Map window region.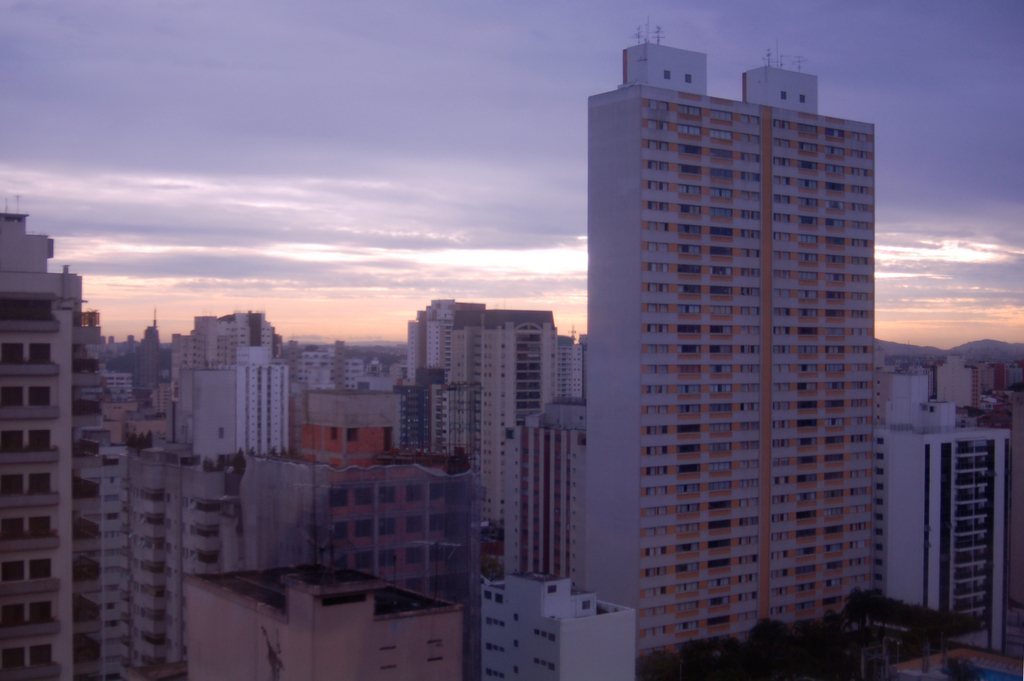
Mapped to (left=485, top=667, right=492, bottom=677).
